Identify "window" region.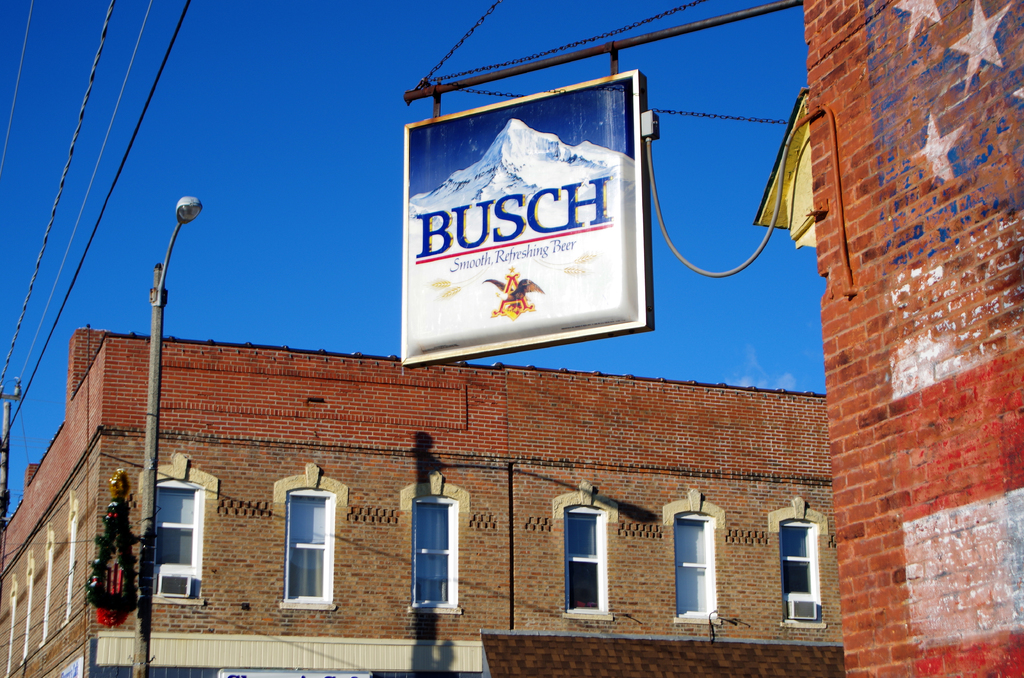
Region: bbox=(563, 504, 612, 618).
